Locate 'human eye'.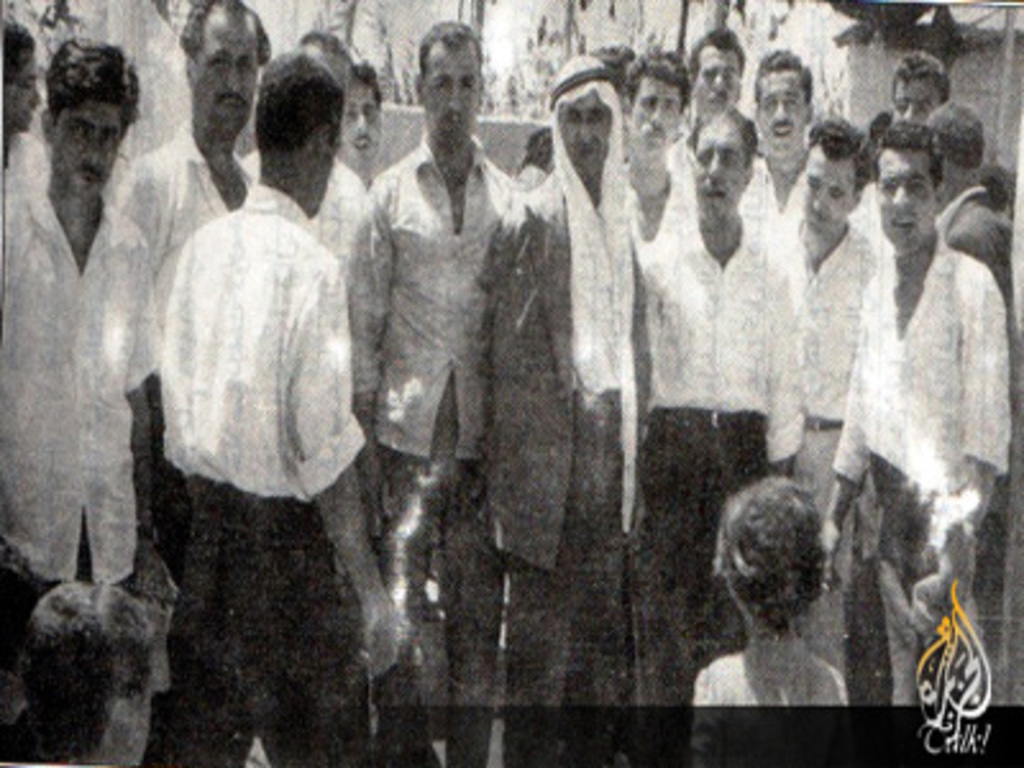
Bounding box: [left=909, top=172, right=922, bottom=189].
